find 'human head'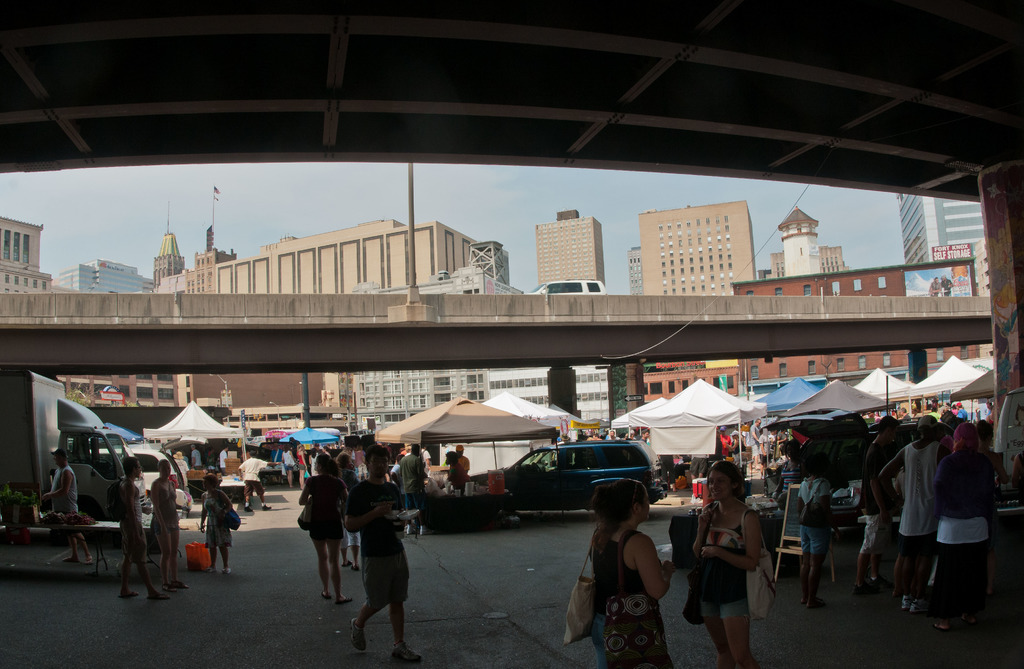
Rect(877, 414, 901, 444)
